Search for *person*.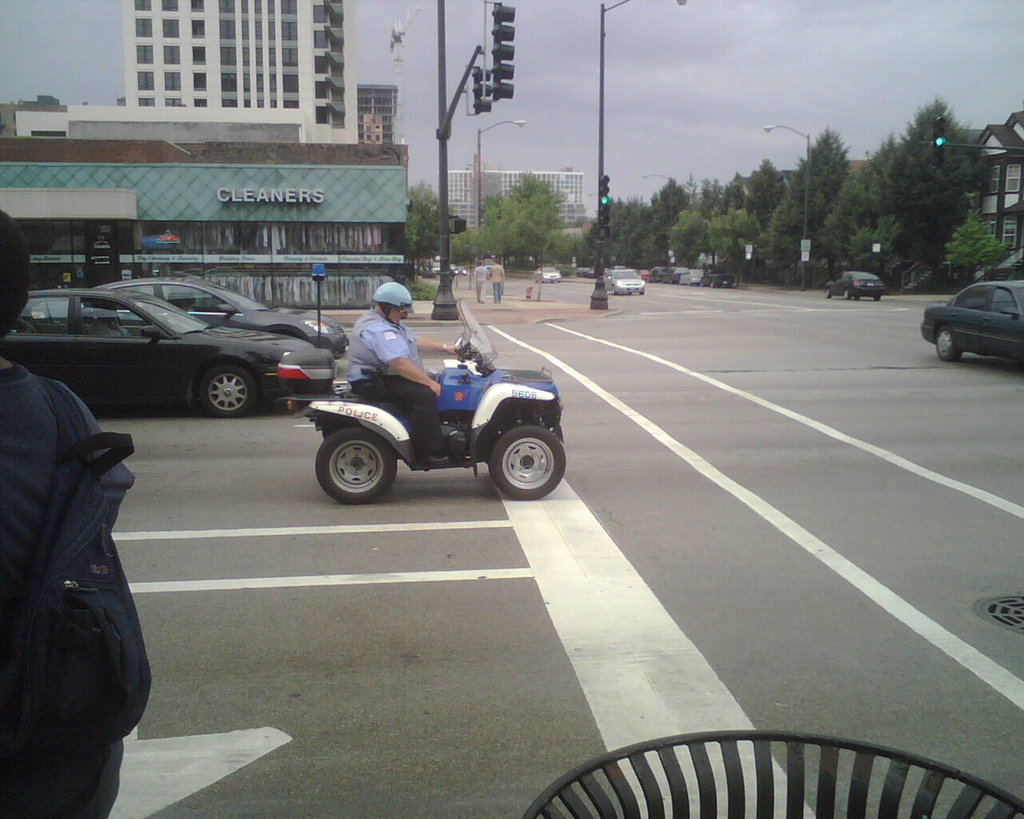
Found at bbox=(3, 306, 155, 797).
